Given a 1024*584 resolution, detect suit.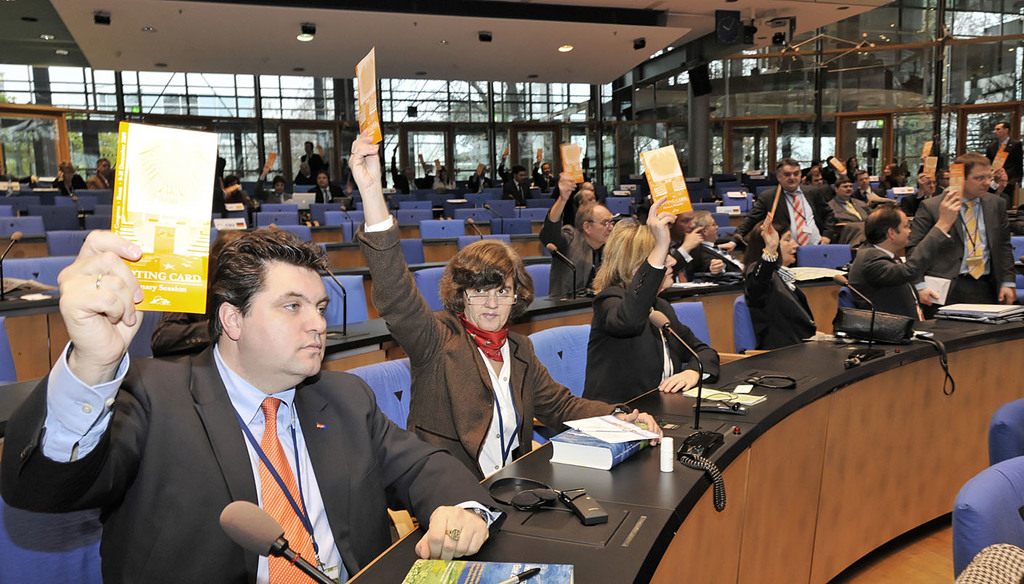
(left=582, top=256, right=719, bottom=404).
